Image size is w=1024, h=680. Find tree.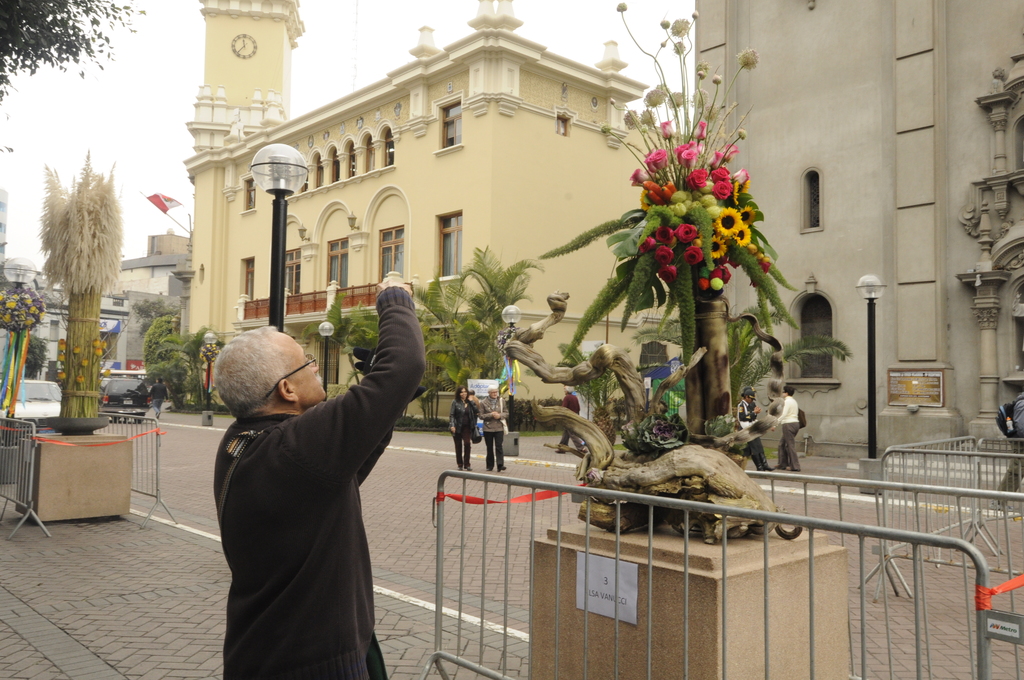
BBox(162, 329, 212, 412).
